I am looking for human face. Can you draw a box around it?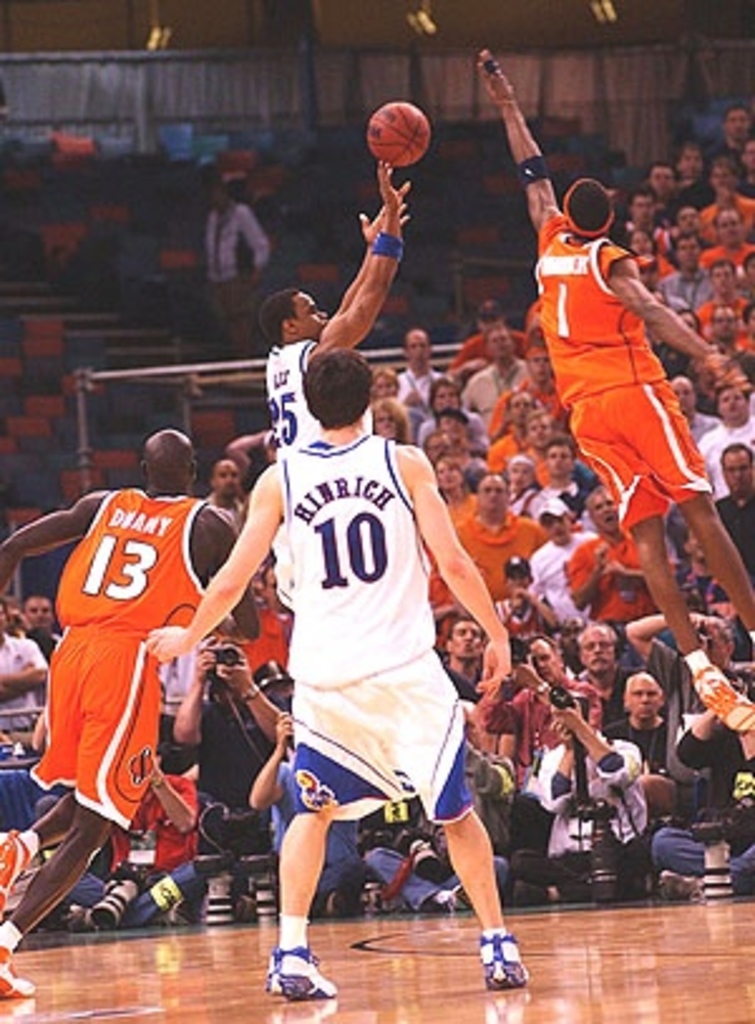
Sure, the bounding box is <bbox>23, 599, 50, 629</bbox>.
